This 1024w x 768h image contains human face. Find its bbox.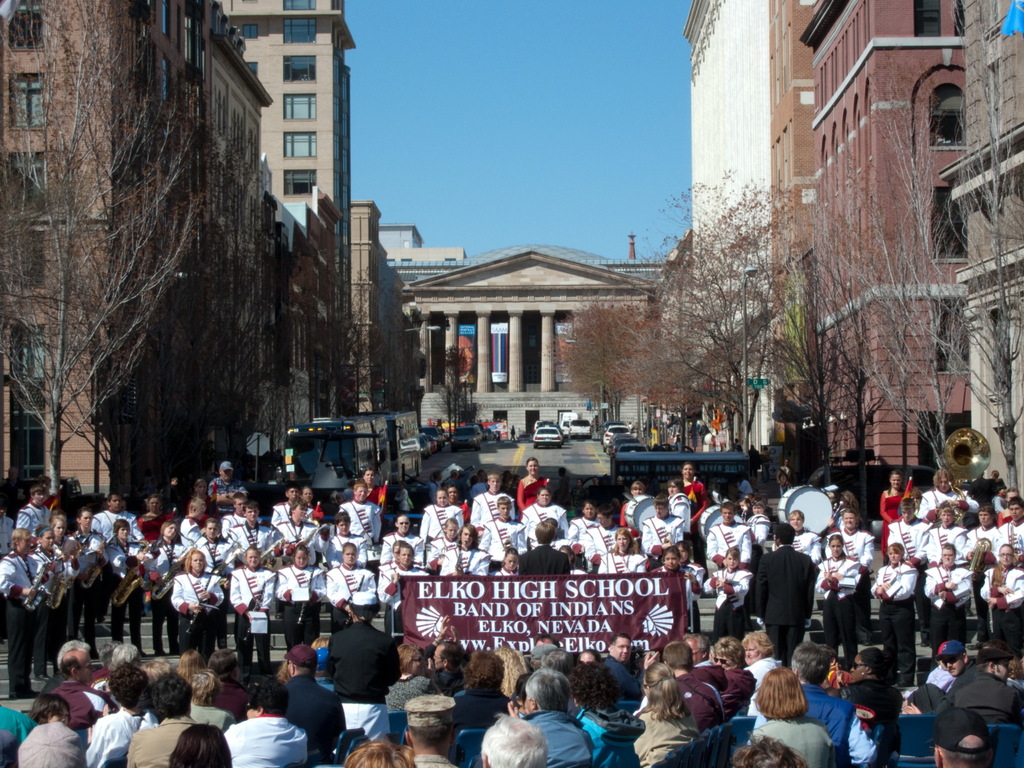
<box>397,513,405,535</box>.
